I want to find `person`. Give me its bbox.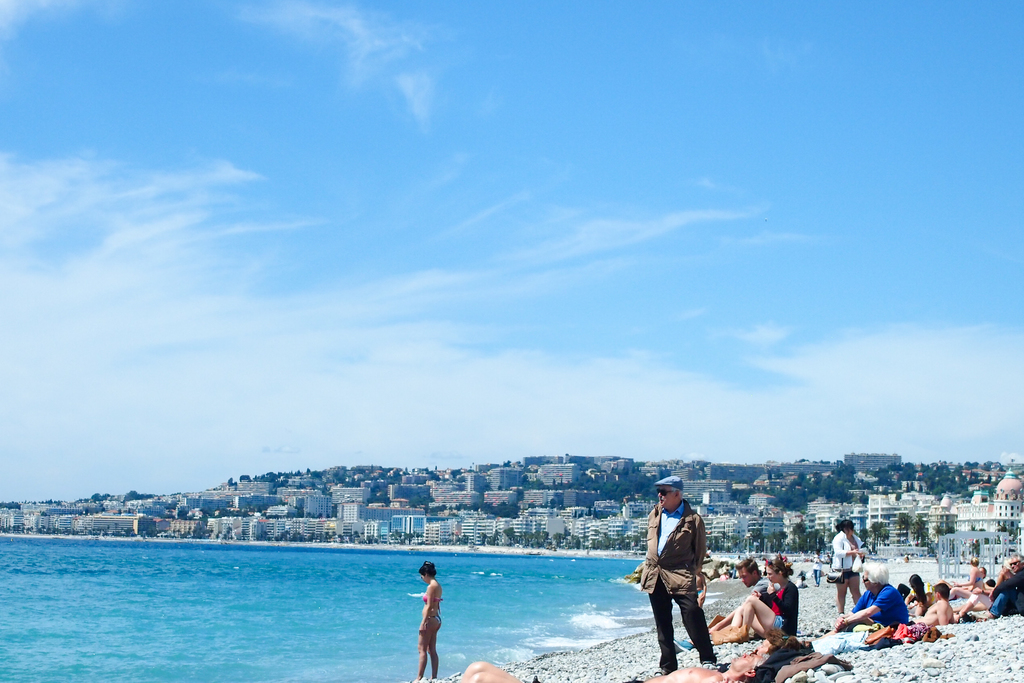
[712, 552, 780, 630].
